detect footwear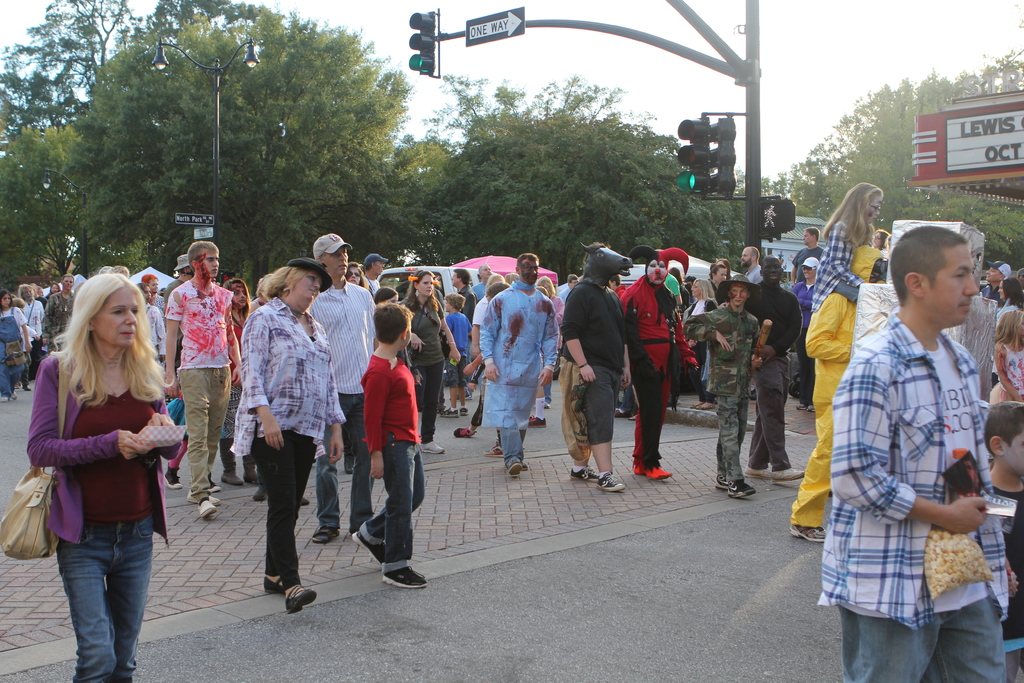
481/443/503/458
